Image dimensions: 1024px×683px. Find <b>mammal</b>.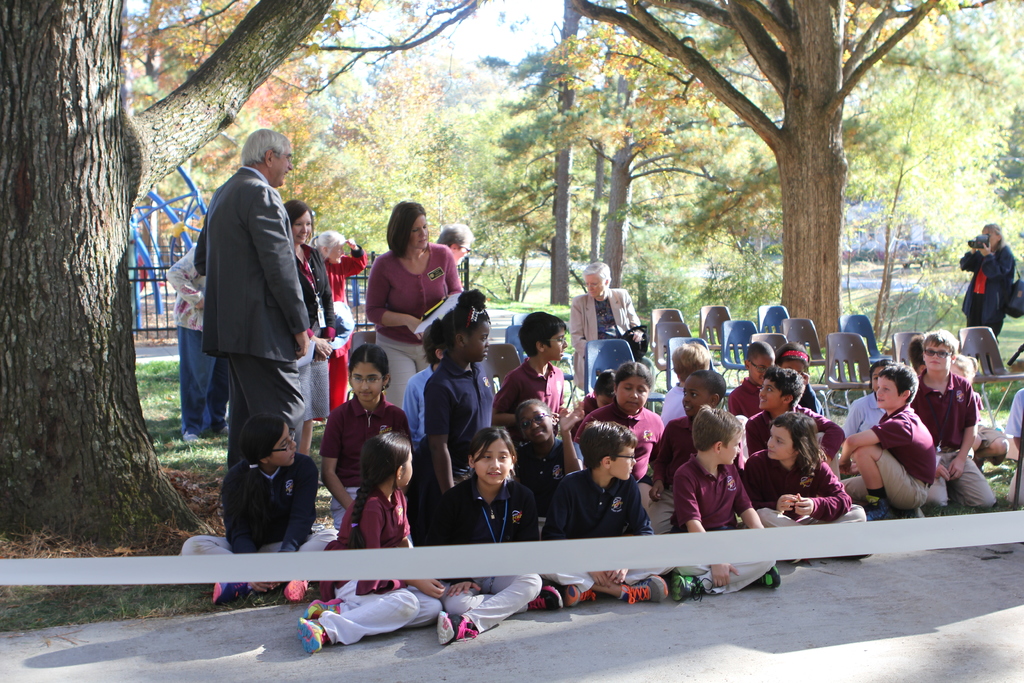
(842, 361, 934, 520).
